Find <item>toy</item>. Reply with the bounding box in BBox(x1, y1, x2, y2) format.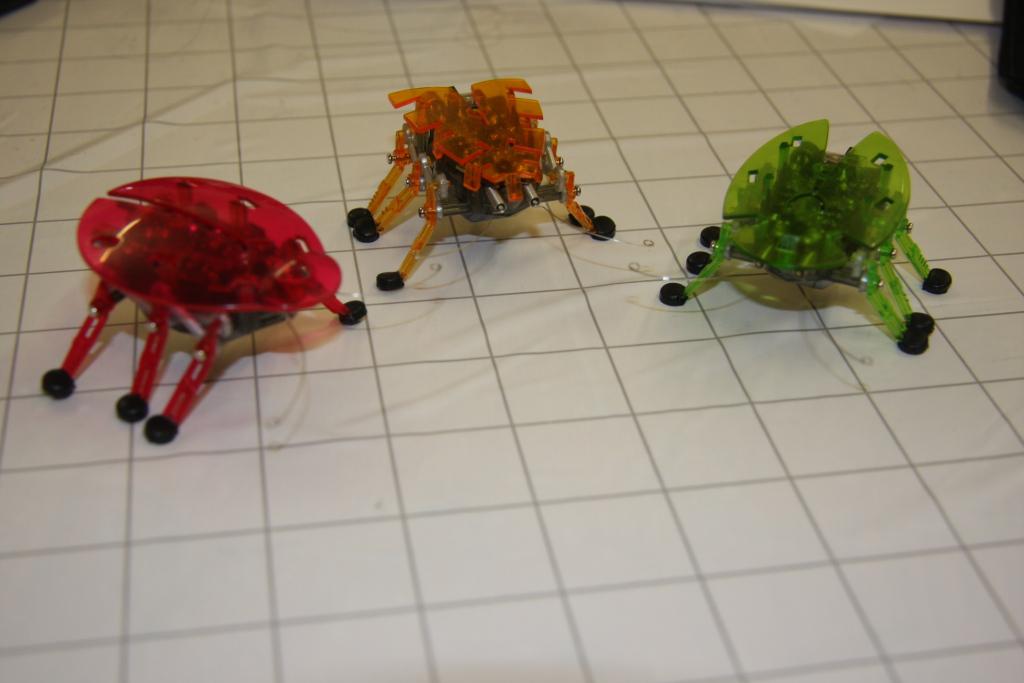
BBox(38, 175, 372, 446).
